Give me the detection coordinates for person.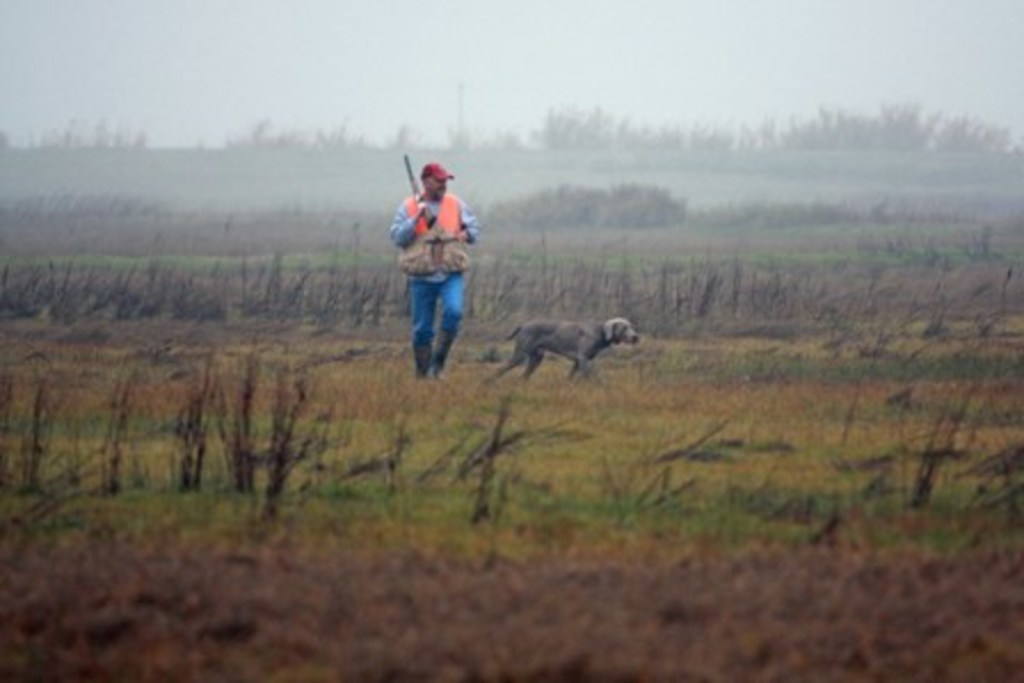
[391,130,480,372].
